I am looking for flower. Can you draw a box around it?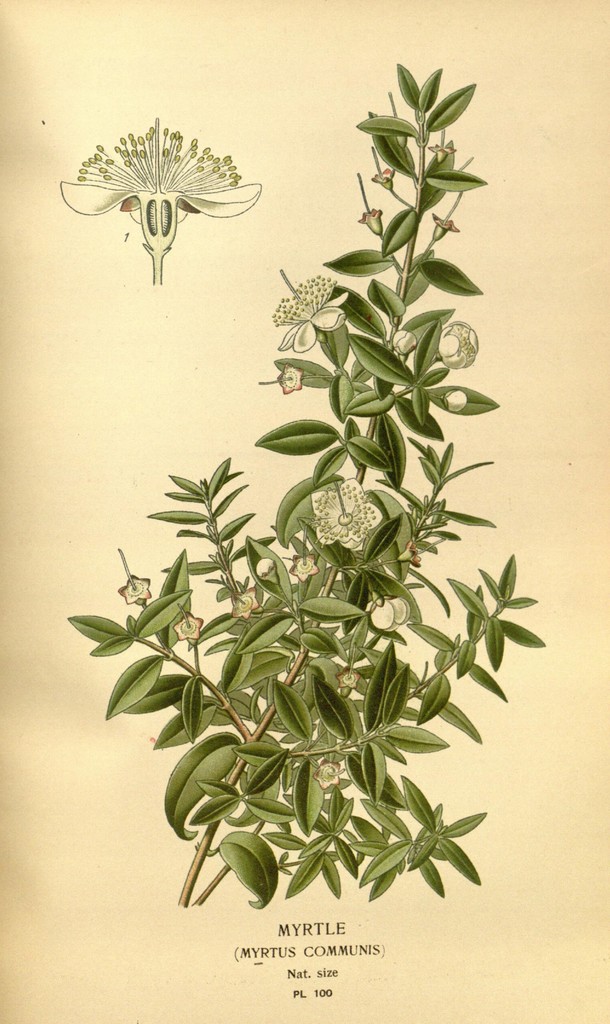
Sure, the bounding box is bbox=(226, 585, 258, 618).
